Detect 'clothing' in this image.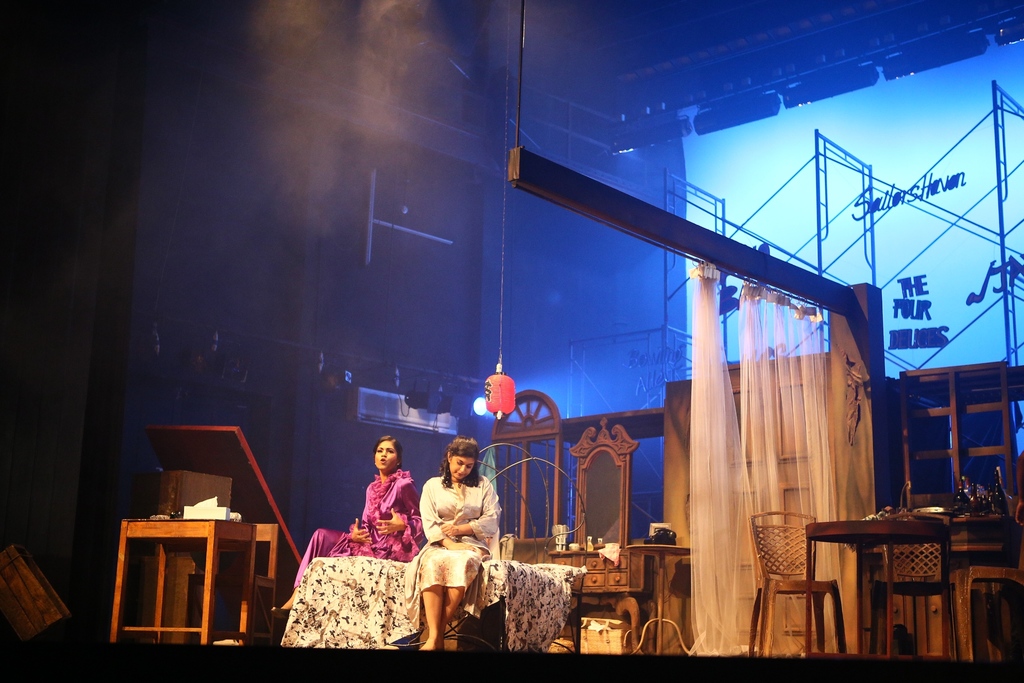
Detection: (415,460,524,632).
